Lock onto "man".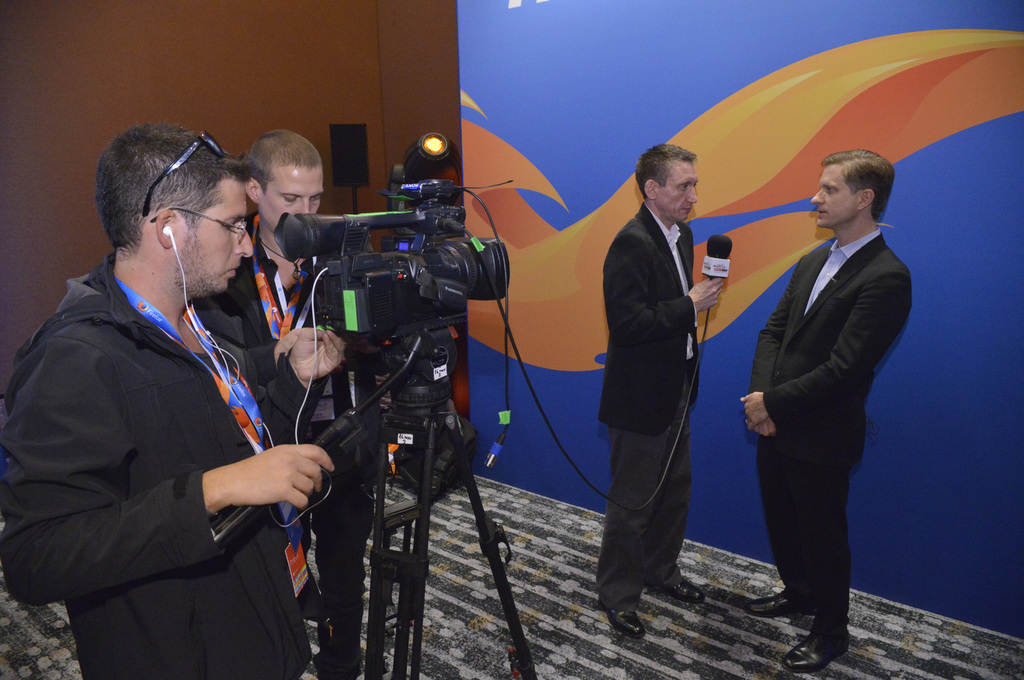
Locked: 724, 122, 916, 647.
